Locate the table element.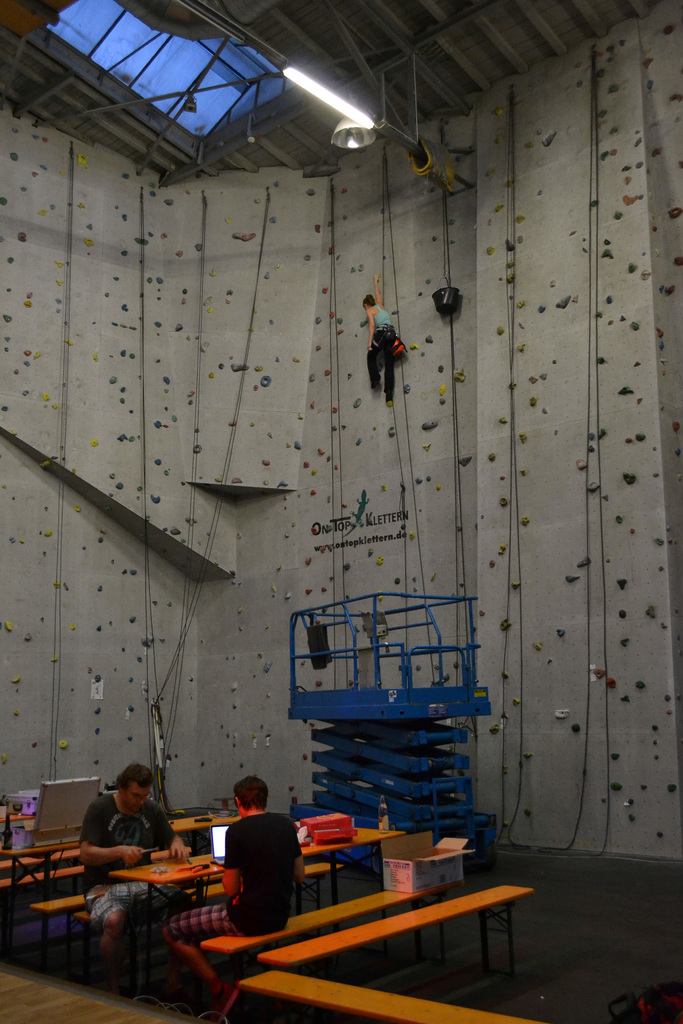
Element bbox: <region>104, 842, 229, 974</region>.
